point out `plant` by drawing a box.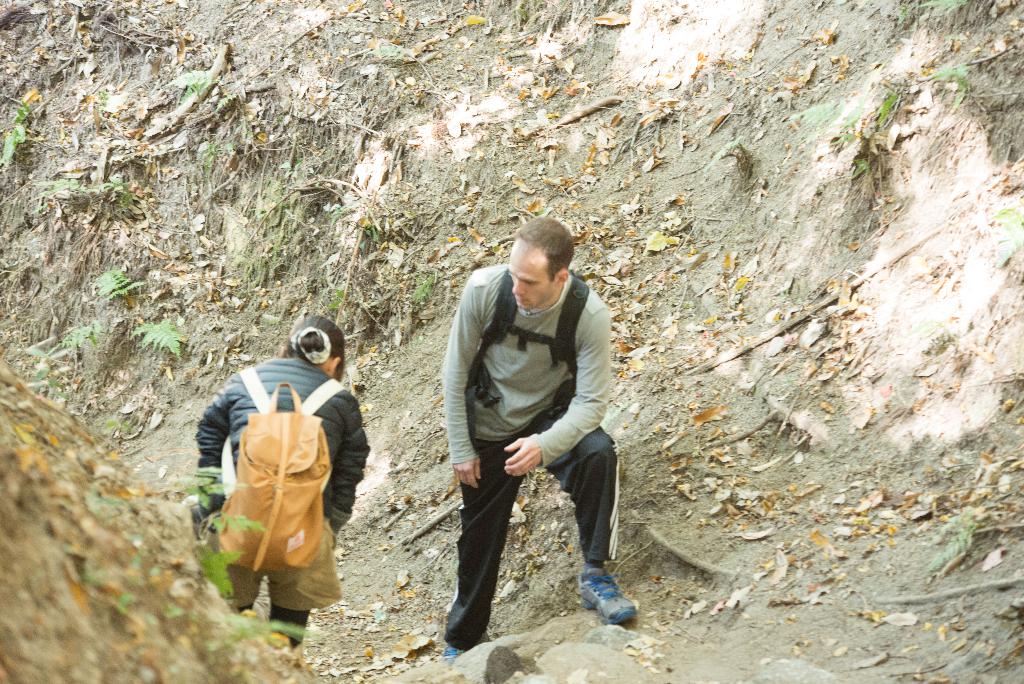
box=[179, 481, 319, 634].
